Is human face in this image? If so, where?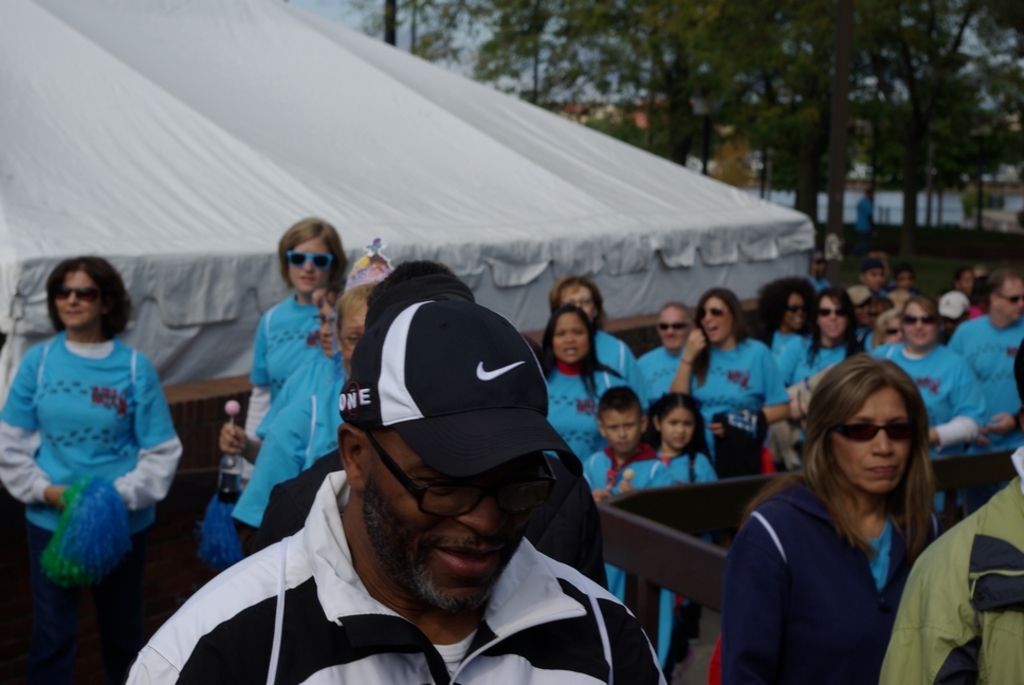
Yes, at <box>902,307,936,340</box>.
